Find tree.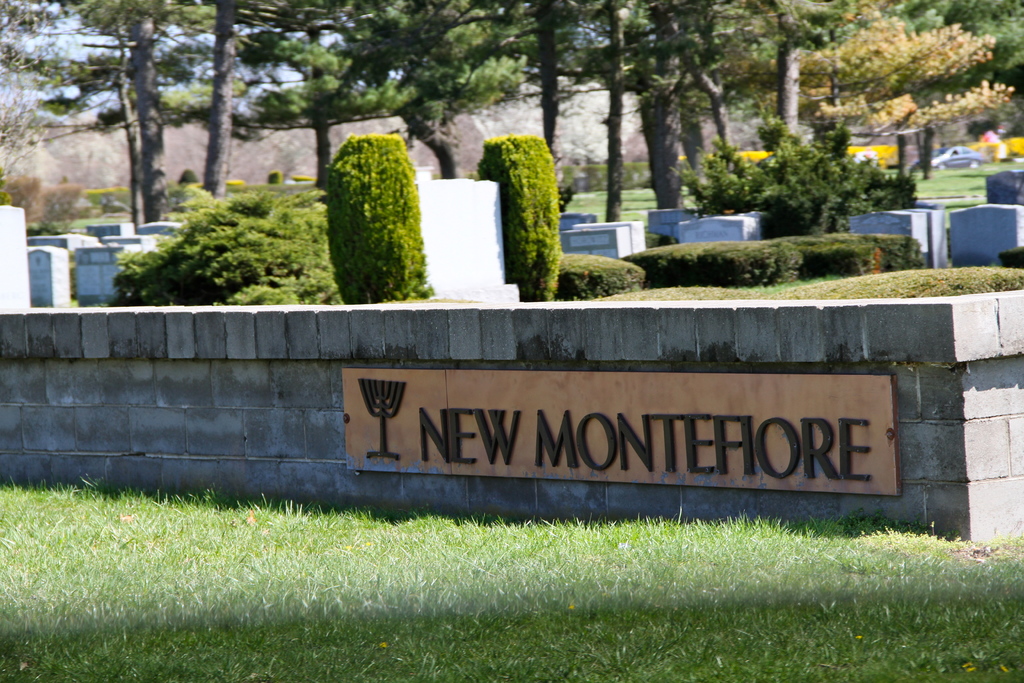
<bbox>515, 0, 595, 147</bbox>.
